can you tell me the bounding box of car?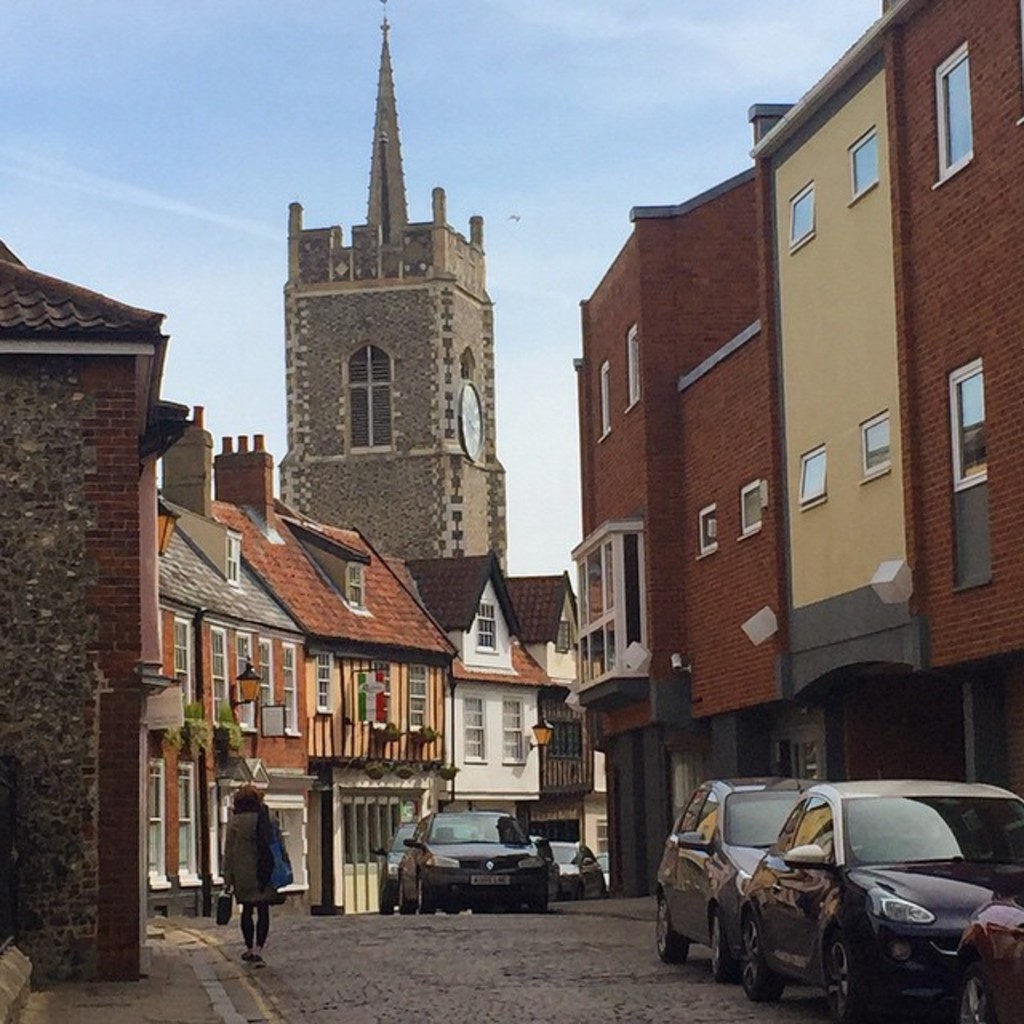
<bbox>554, 837, 608, 901</bbox>.
